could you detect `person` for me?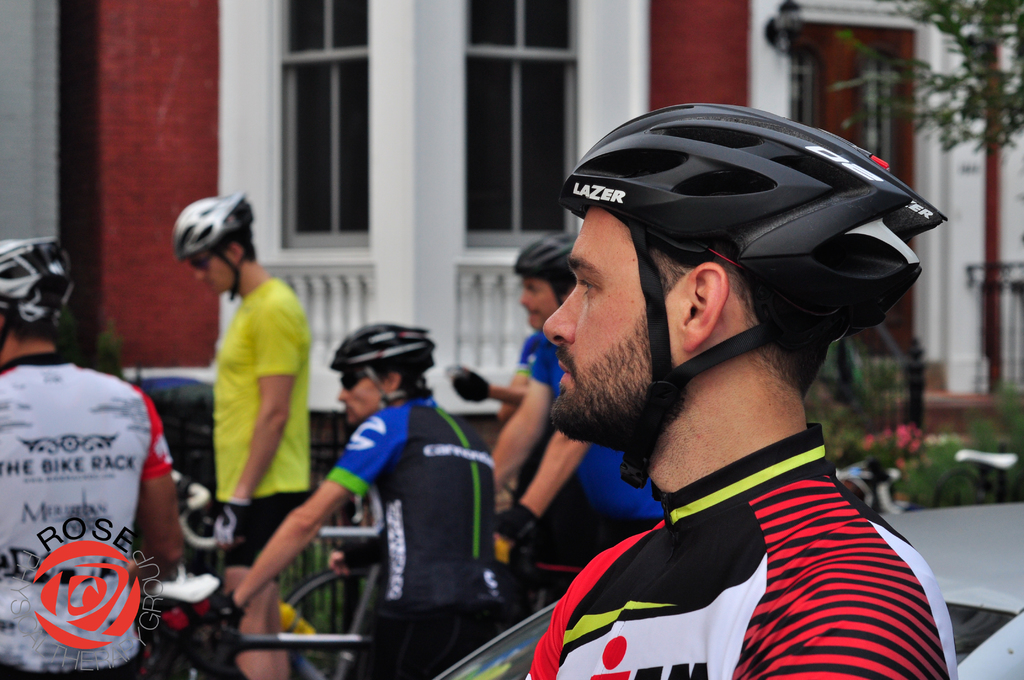
Detection result: 445/364/527/421.
